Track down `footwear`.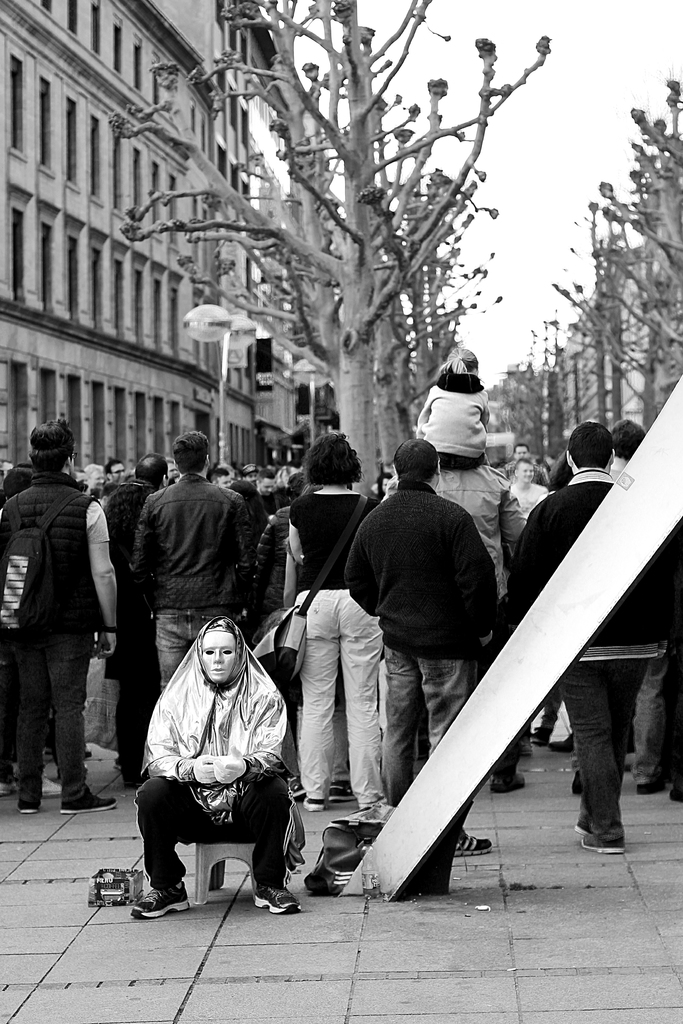
Tracked to Rect(135, 883, 191, 916).
